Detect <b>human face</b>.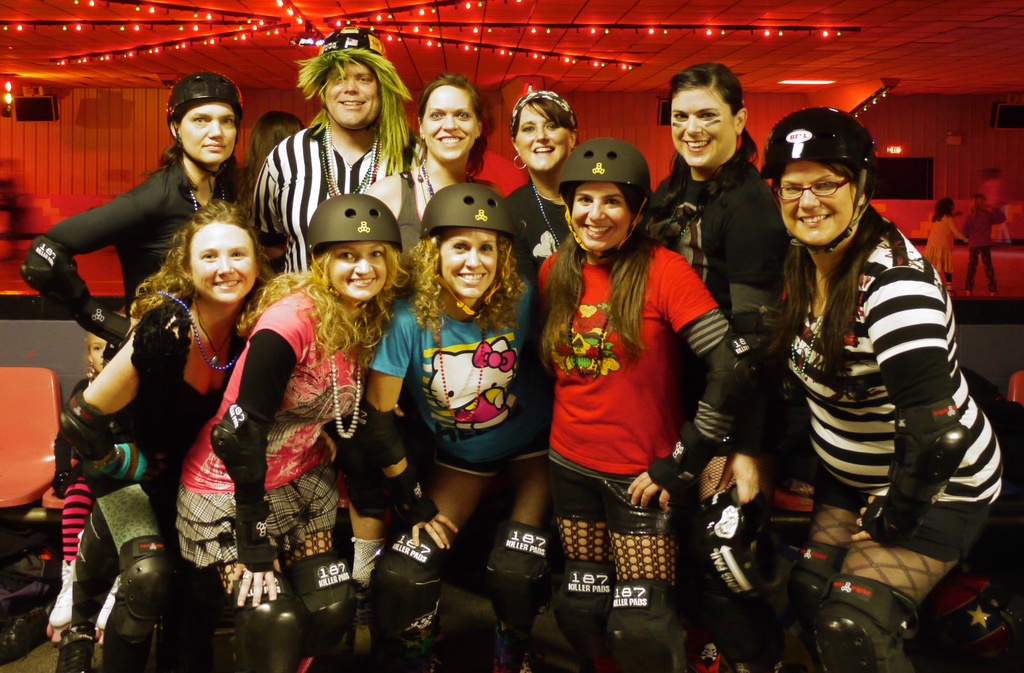
Detected at 420/81/481/163.
